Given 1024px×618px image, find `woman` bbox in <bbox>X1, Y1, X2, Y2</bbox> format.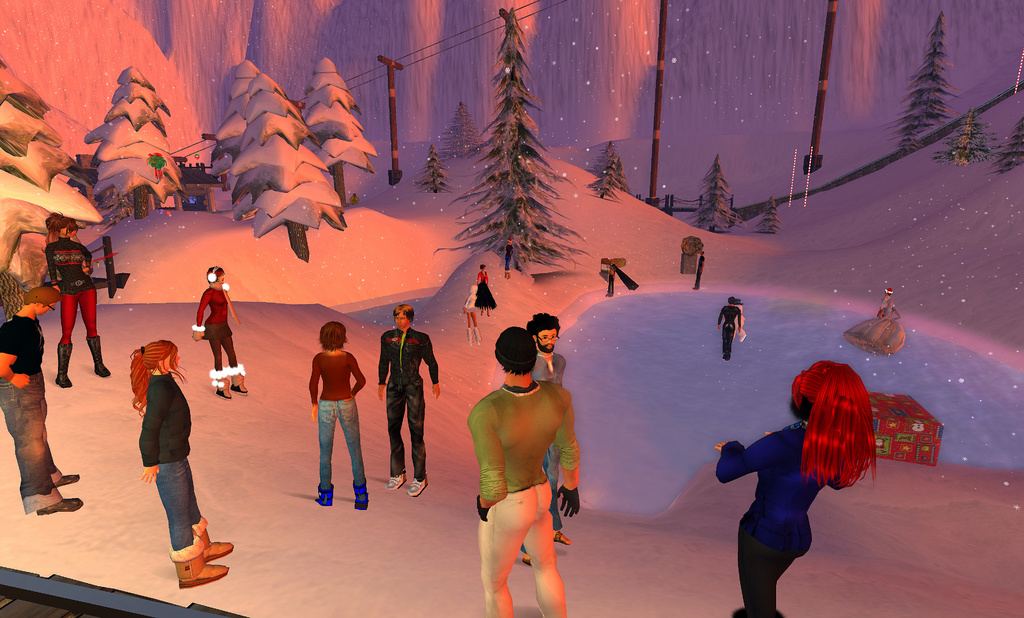
<bbox>36, 206, 116, 391</bbox>.
